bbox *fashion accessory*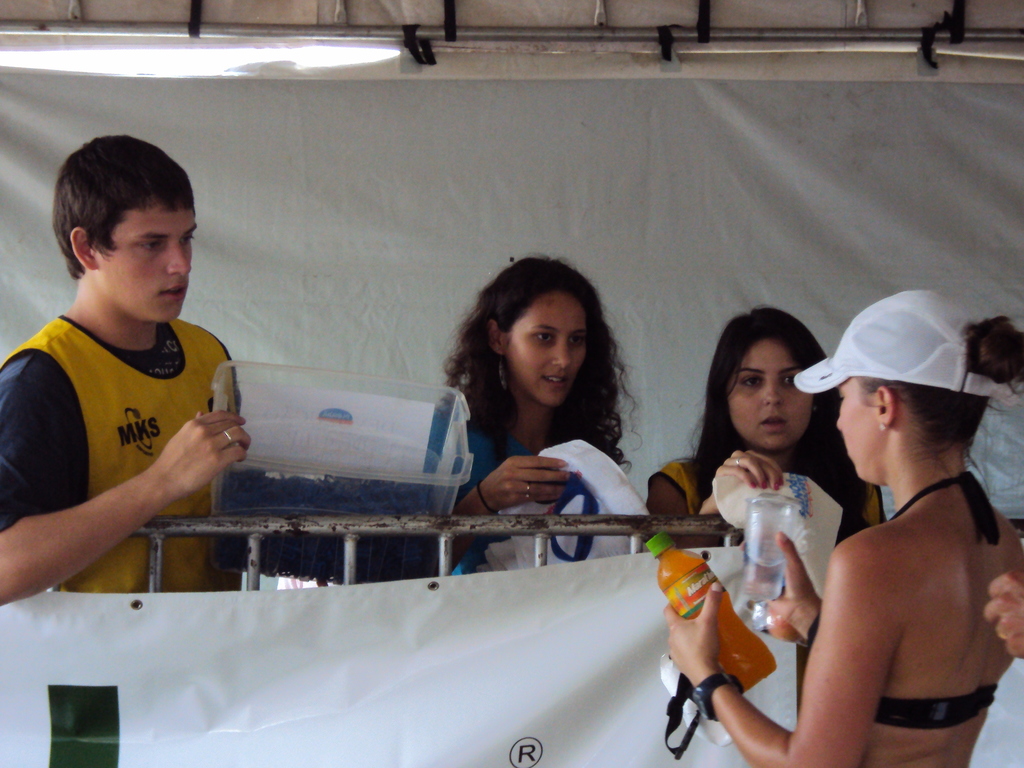
[left=782, top=481, right=788, bottom=488]
